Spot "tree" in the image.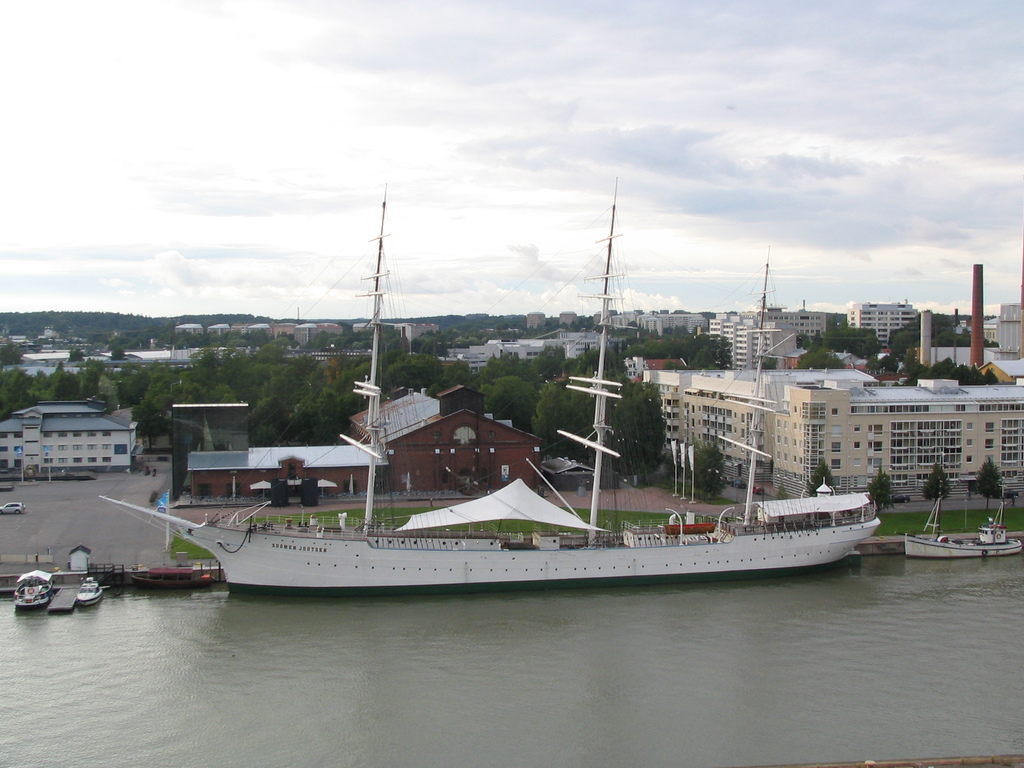
"tree" found at left=759, top=352, right=778, bottom=369.
